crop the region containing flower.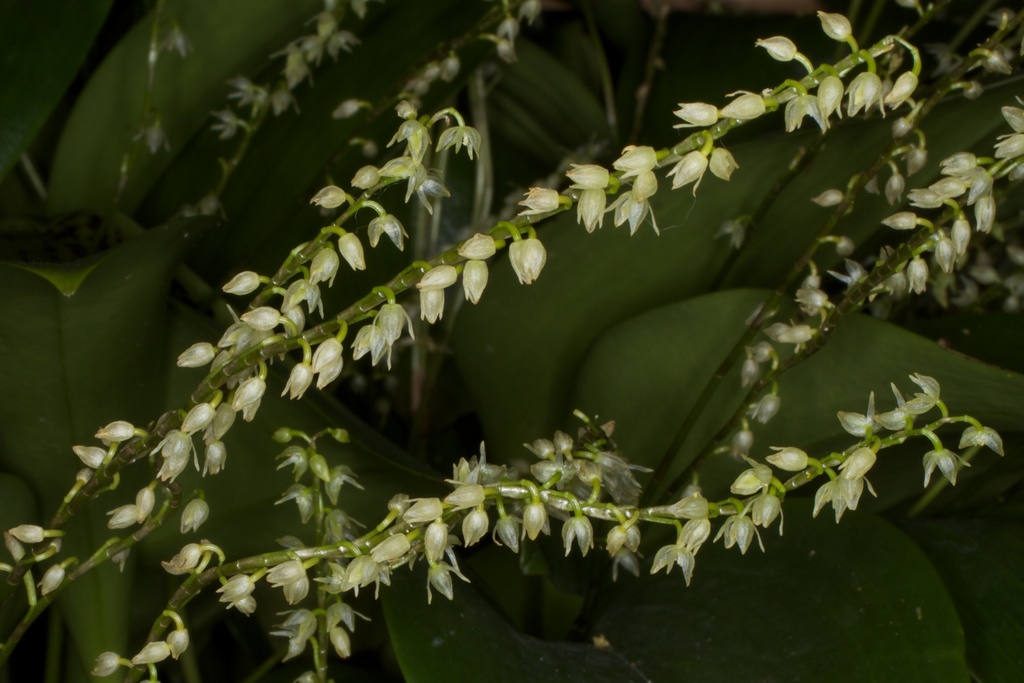
Crop region: [835,446,876,481].
